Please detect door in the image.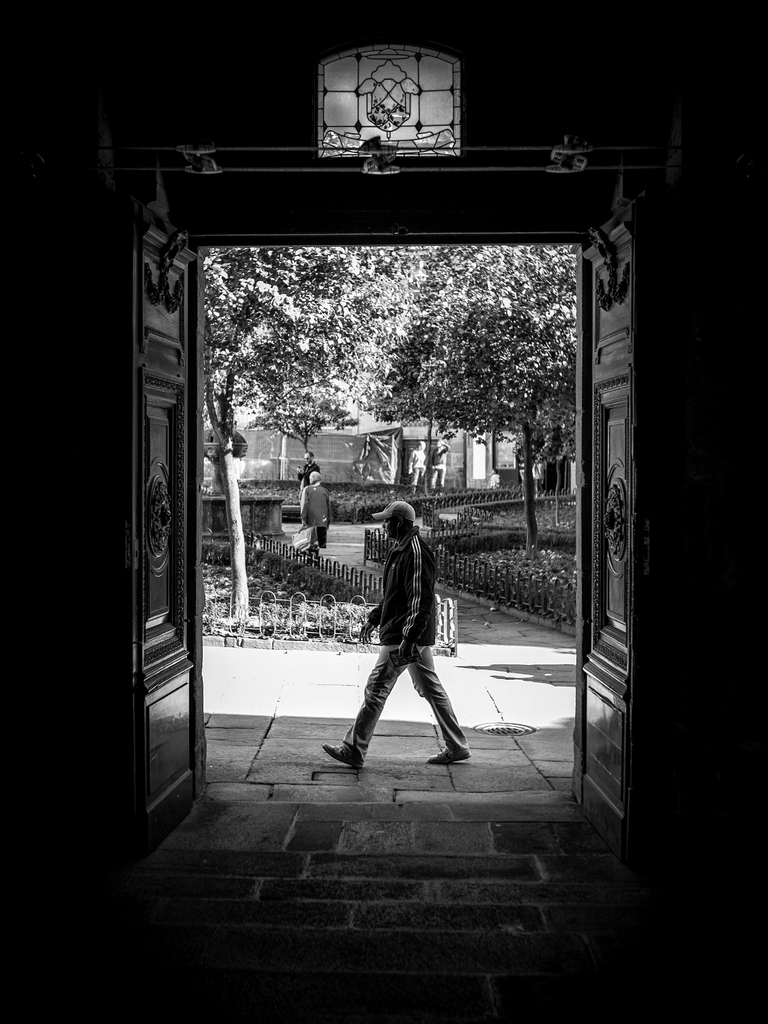
box=[117, 212, 205, 856].
